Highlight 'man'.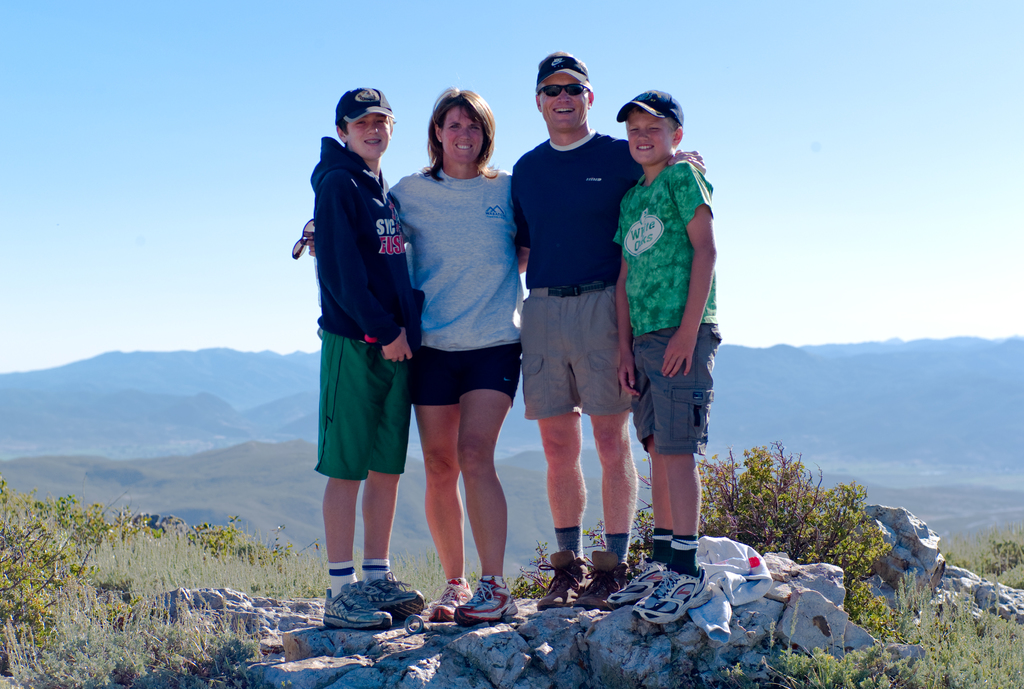
Highlighted region: l=515, t=51, r=706, b=610.
